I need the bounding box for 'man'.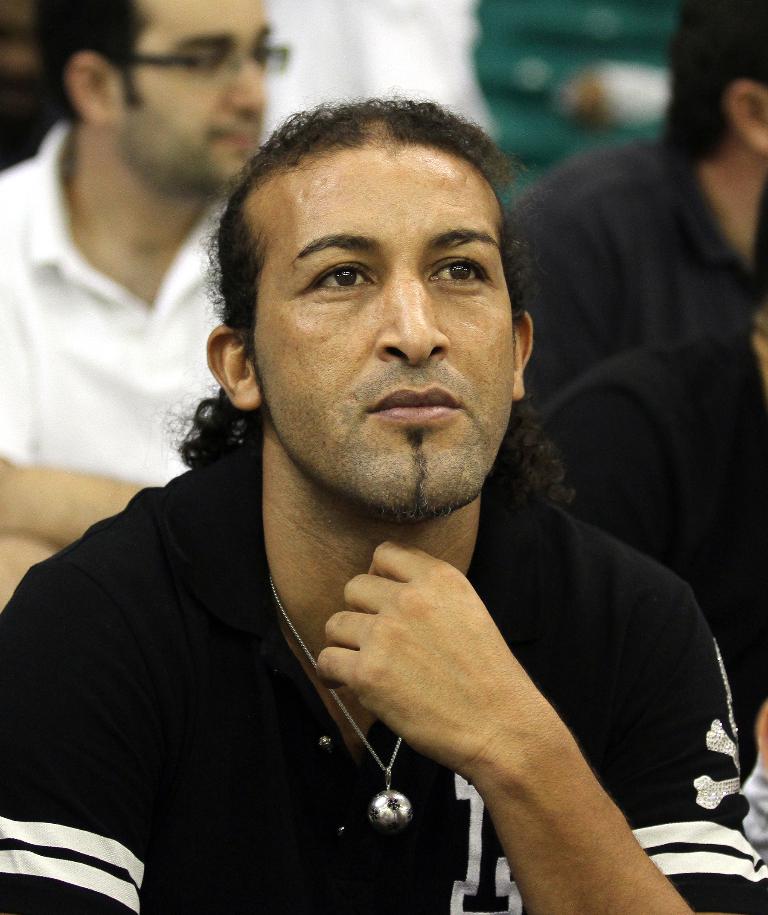
Here it is: {"x1": 0, "y1": 94, "x2": 767, "y2": 914}.
